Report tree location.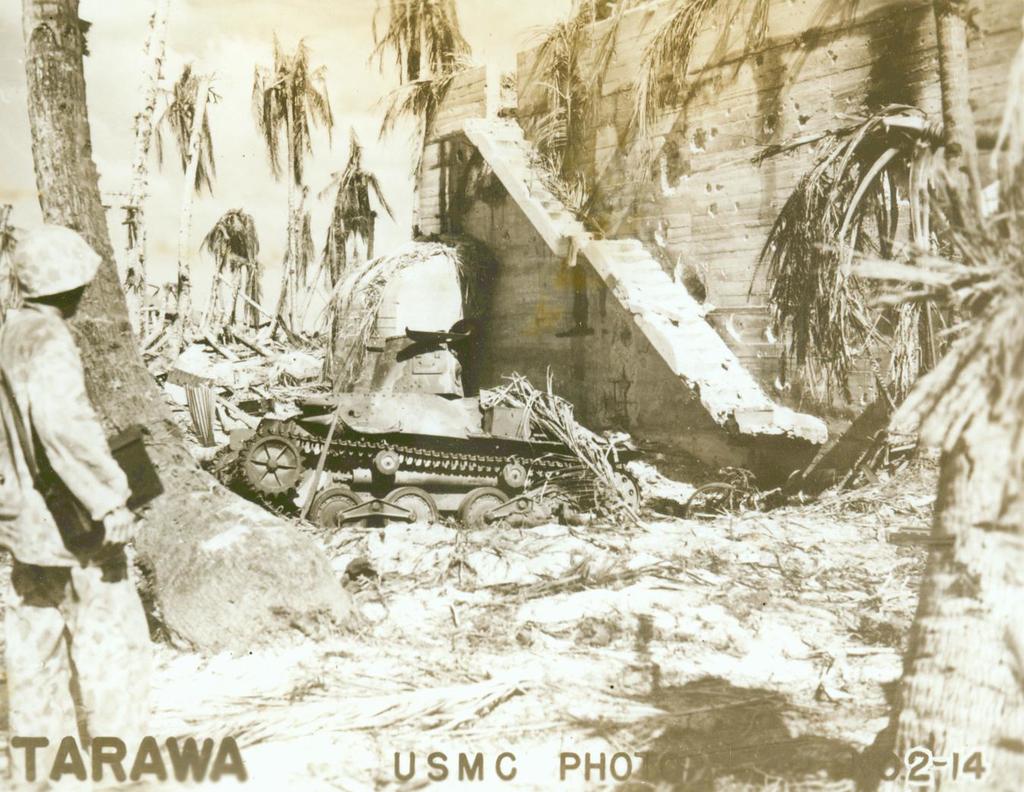
Report: bbox(366, 0, 469, 226).
